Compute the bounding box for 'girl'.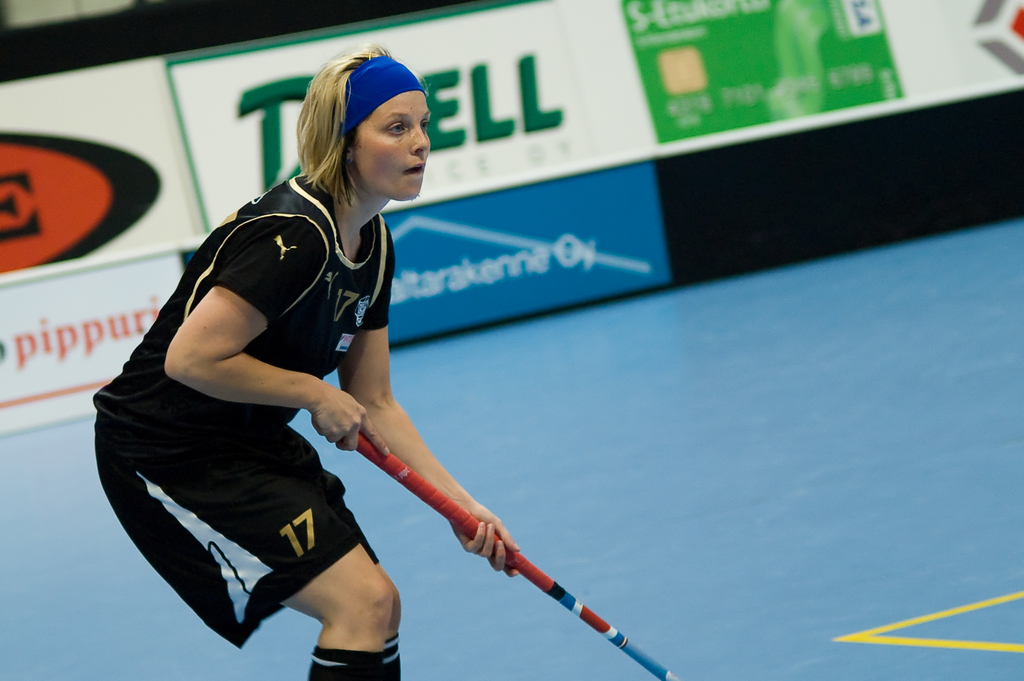
region(90, 78, 507, 677).
